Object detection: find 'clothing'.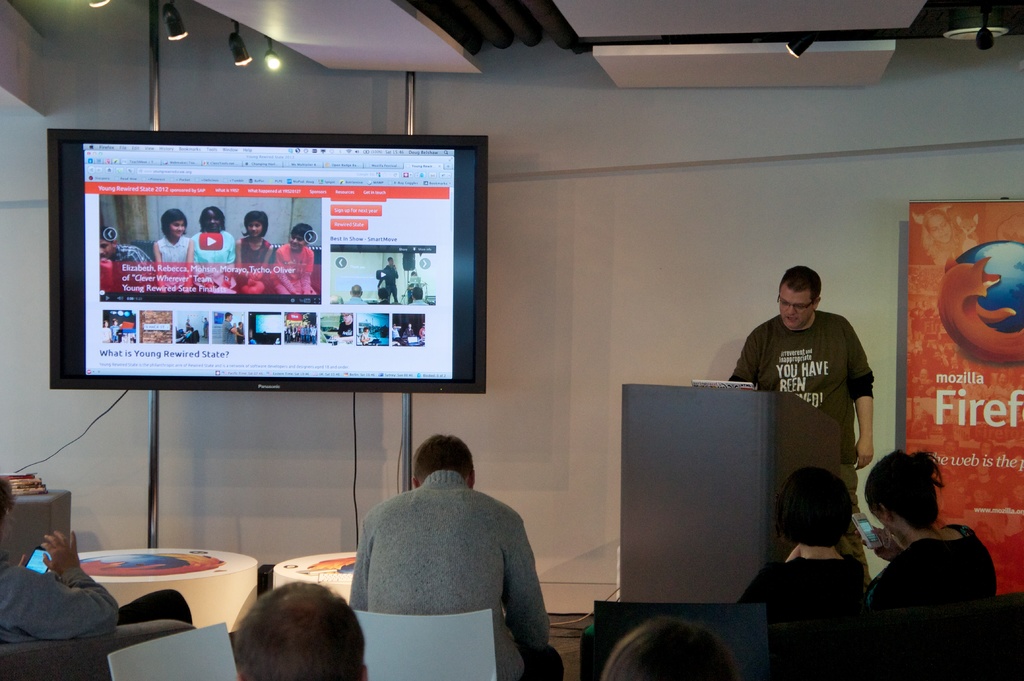
(186, 230, 236, 287).
